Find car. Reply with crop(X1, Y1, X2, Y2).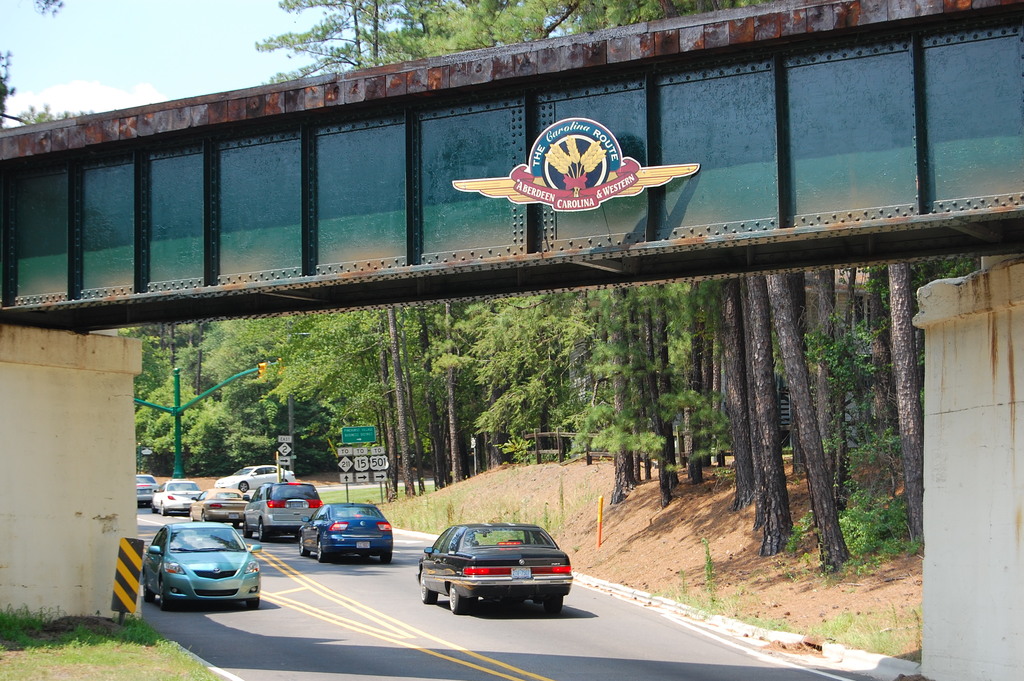
crop(188, 484, 252, 523).
